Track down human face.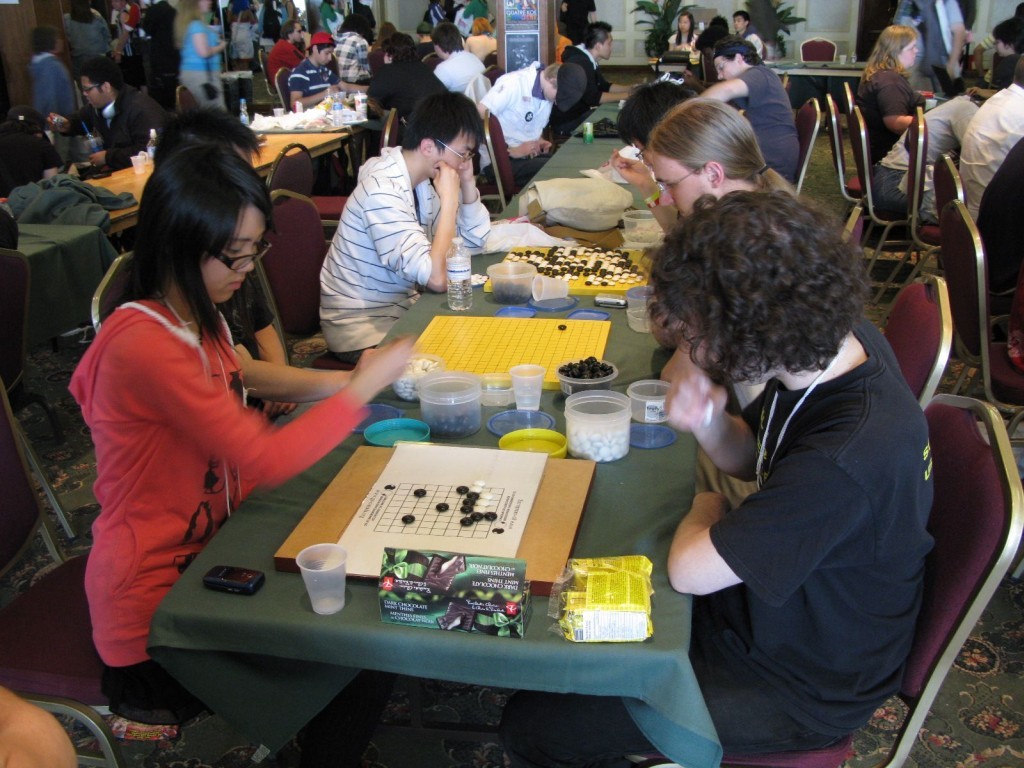
Tracked to detection(79, 75, 103, 106).
